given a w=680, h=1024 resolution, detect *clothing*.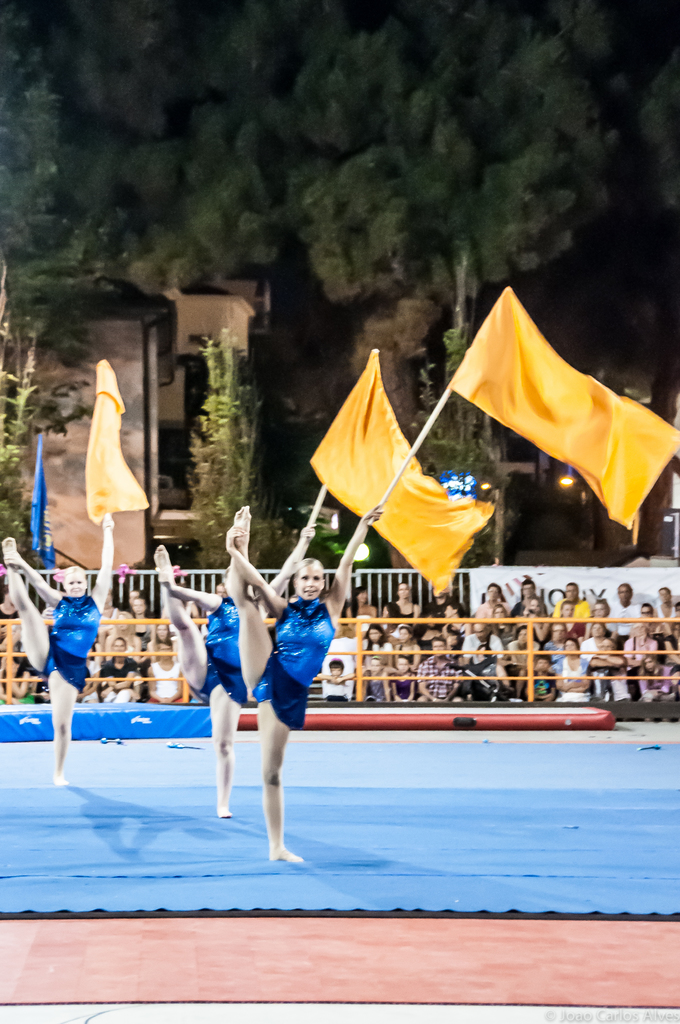
{"x1": 550, "y1": 600, "x2": 597, "y2": 622}.
